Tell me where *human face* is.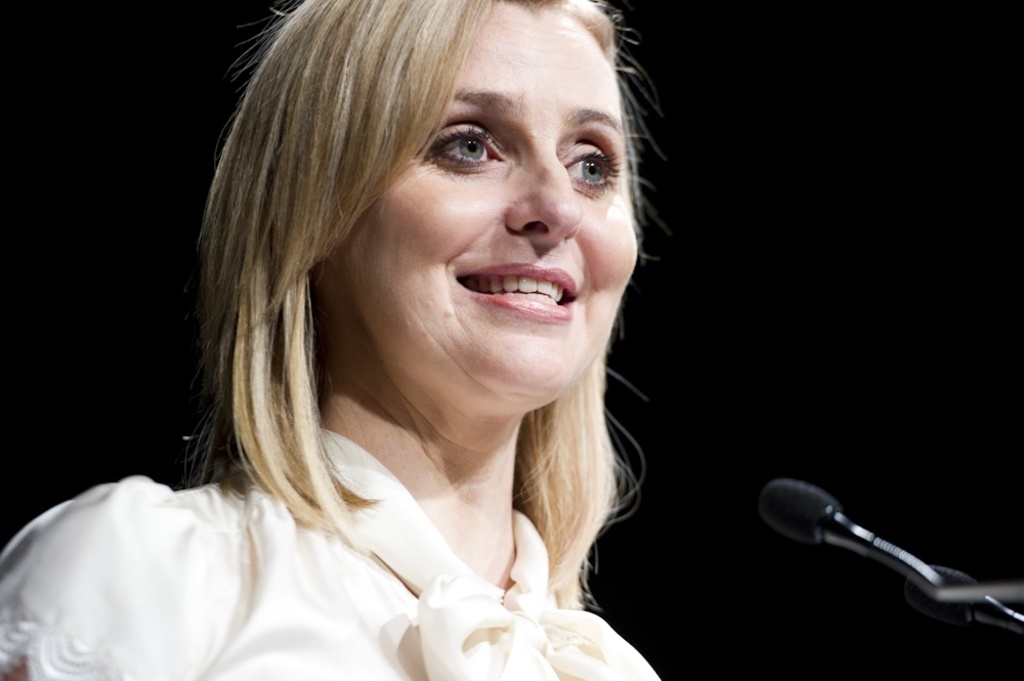
*human face* is at 348, 2, 643, 384.
